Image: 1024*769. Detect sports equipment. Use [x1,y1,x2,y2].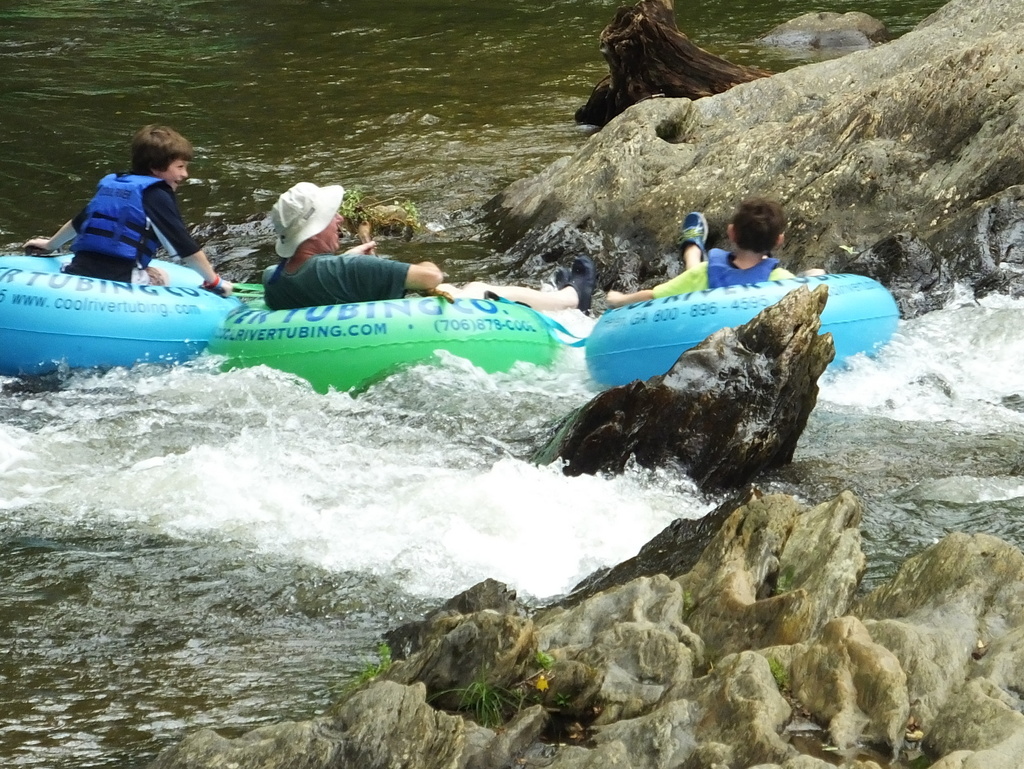
[67,169,179,271].
